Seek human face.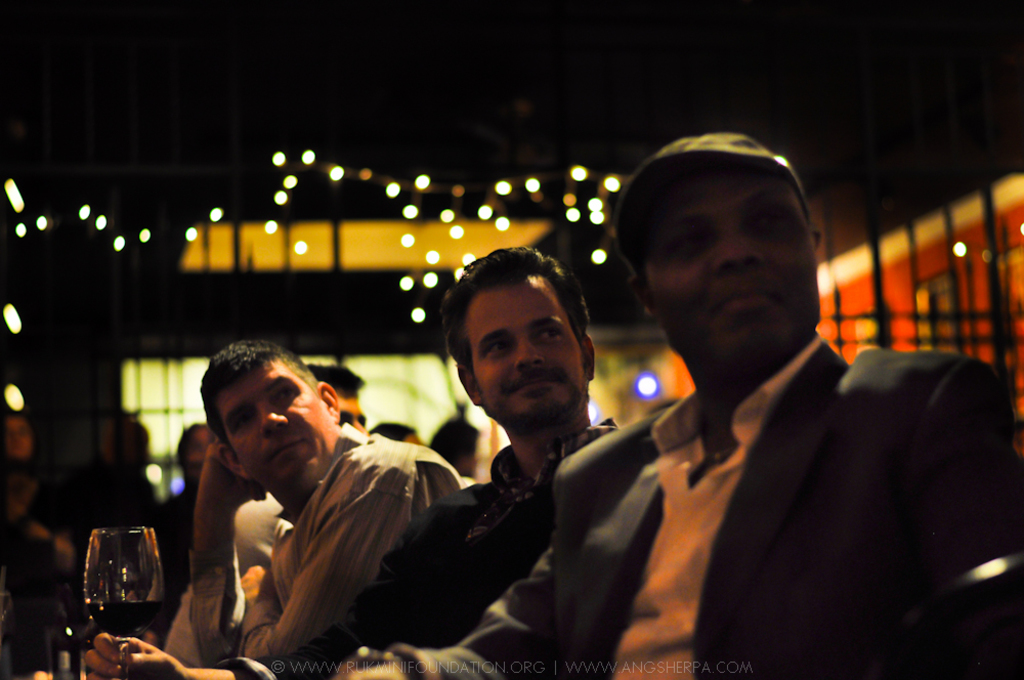
1 420 30 457.
